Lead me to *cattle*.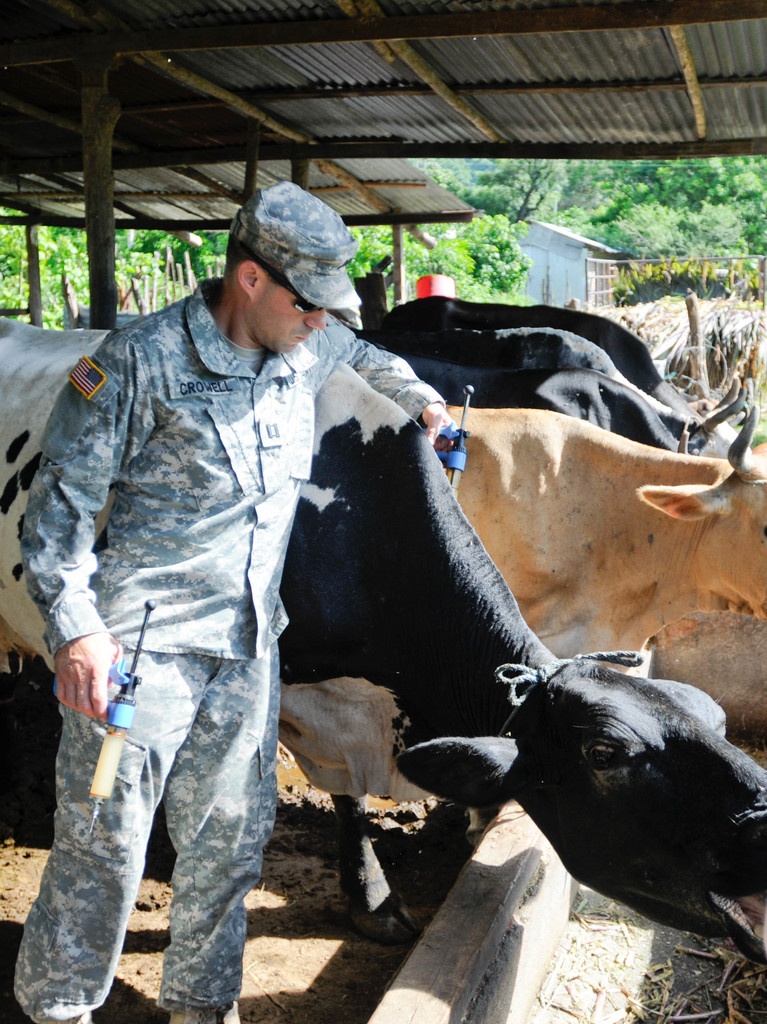
Lead to locate(407, 350, 766, 469).
